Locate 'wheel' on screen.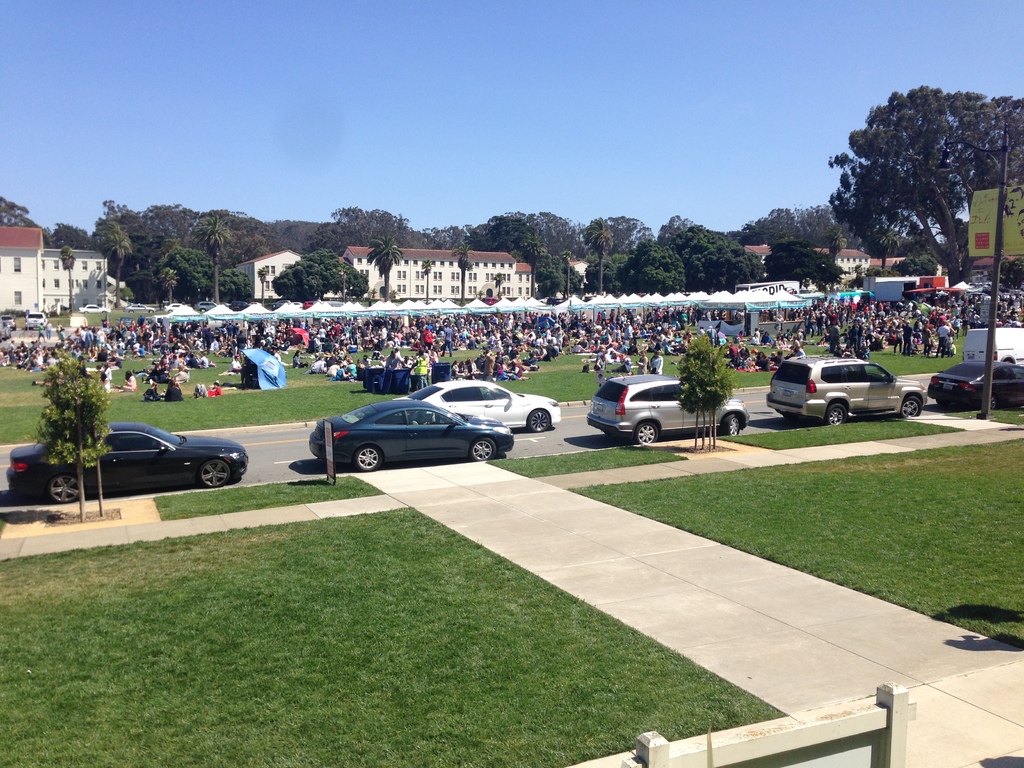
On screen at 470 440 499 460.
